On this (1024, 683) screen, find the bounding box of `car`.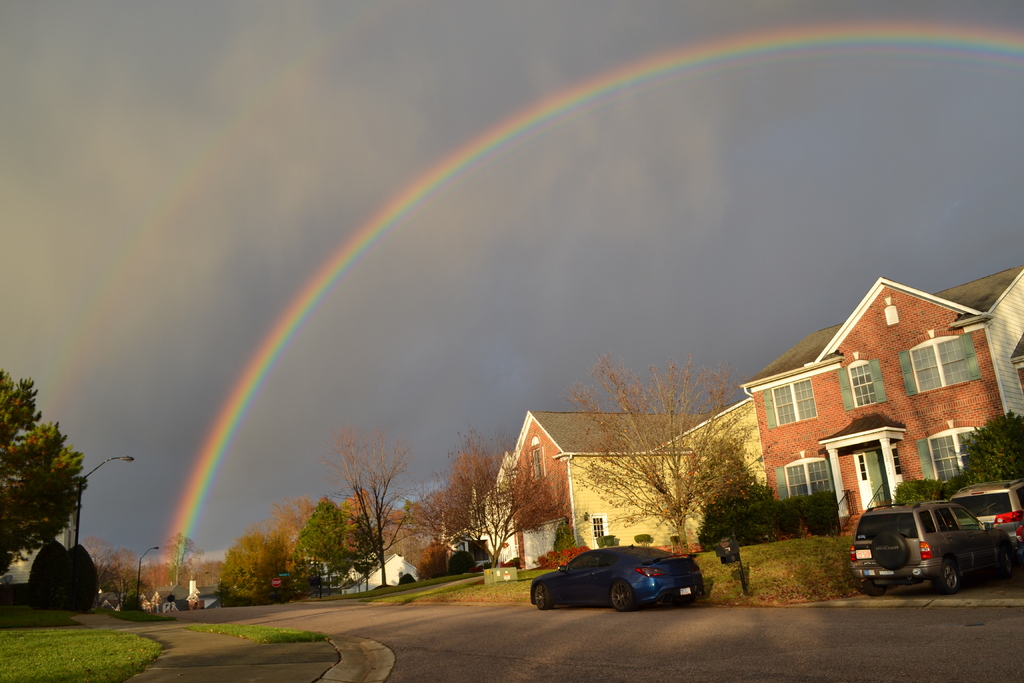
Bounding box: 536 552 726 618.
